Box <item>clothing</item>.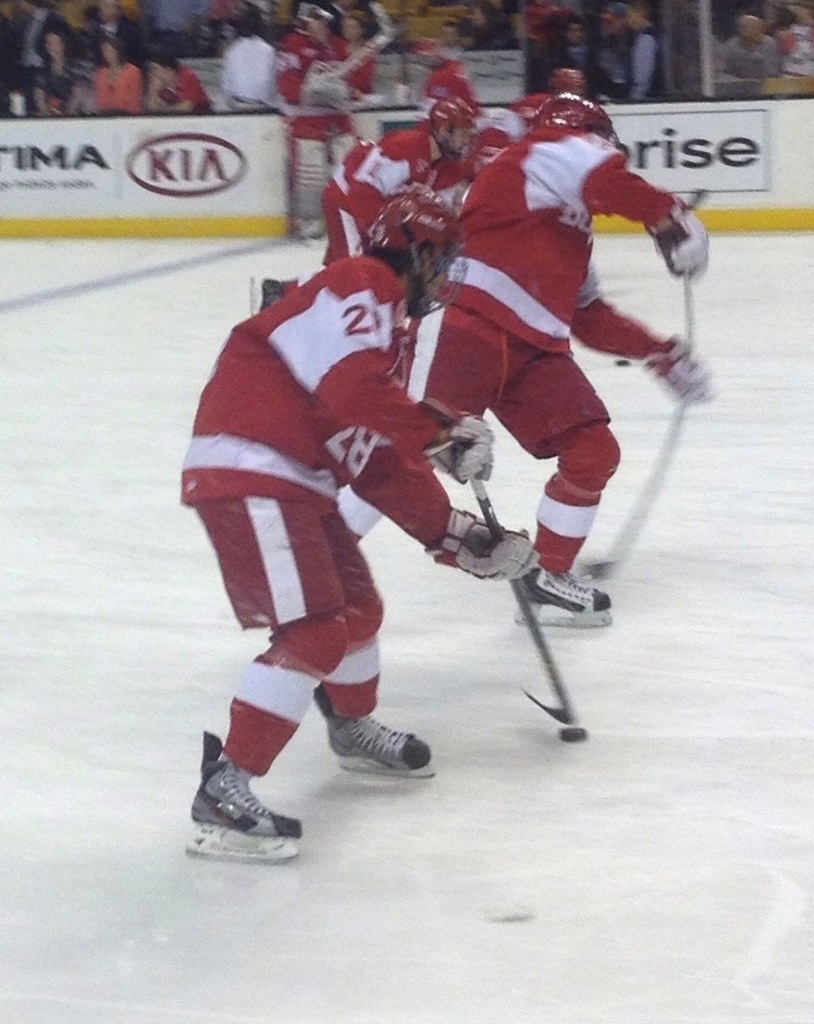
{"left": 145, "top": 68, "right": 220, "bottom": 113}.
